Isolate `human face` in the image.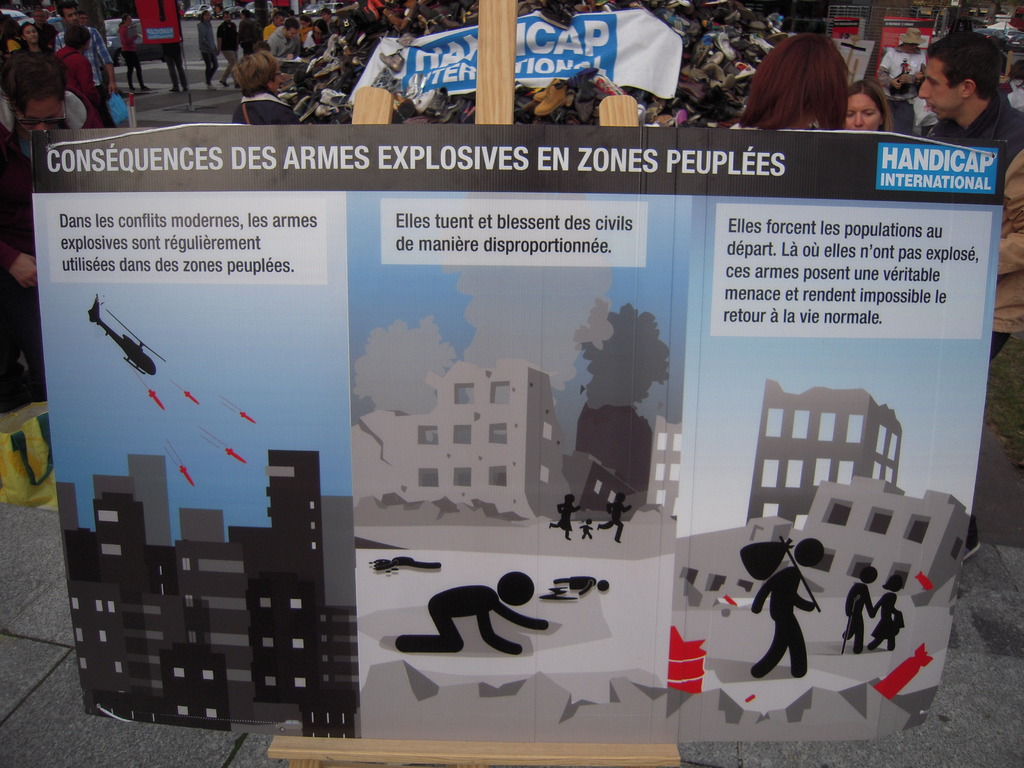
Isolated region: (x1=844, y1=93, x2=883, y2=129).
